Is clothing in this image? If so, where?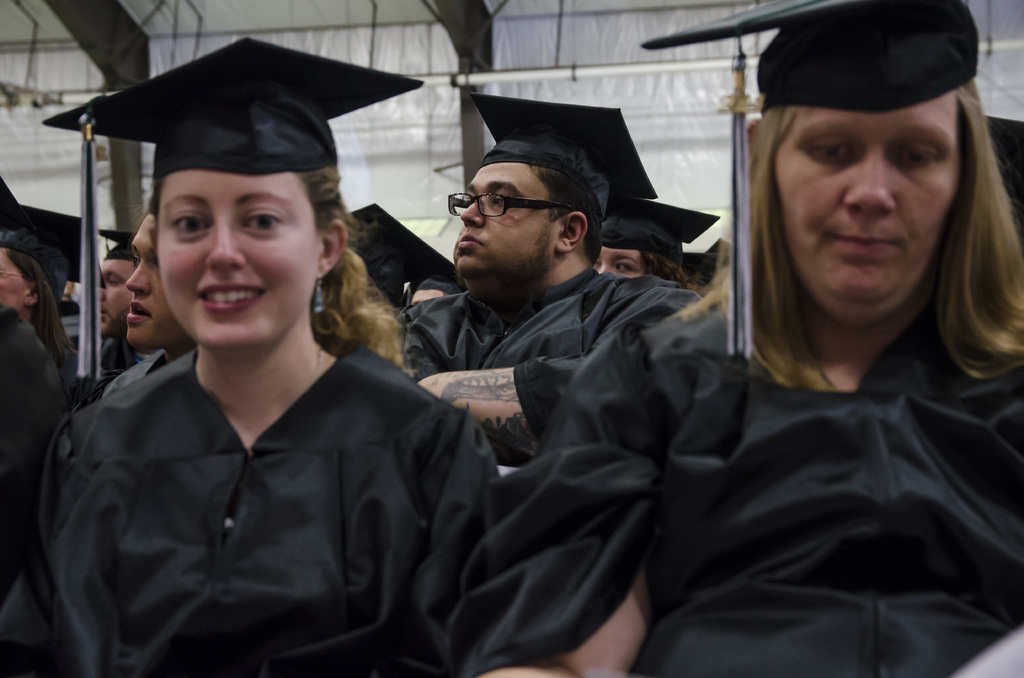
Yes, at [22,278,526,666].
